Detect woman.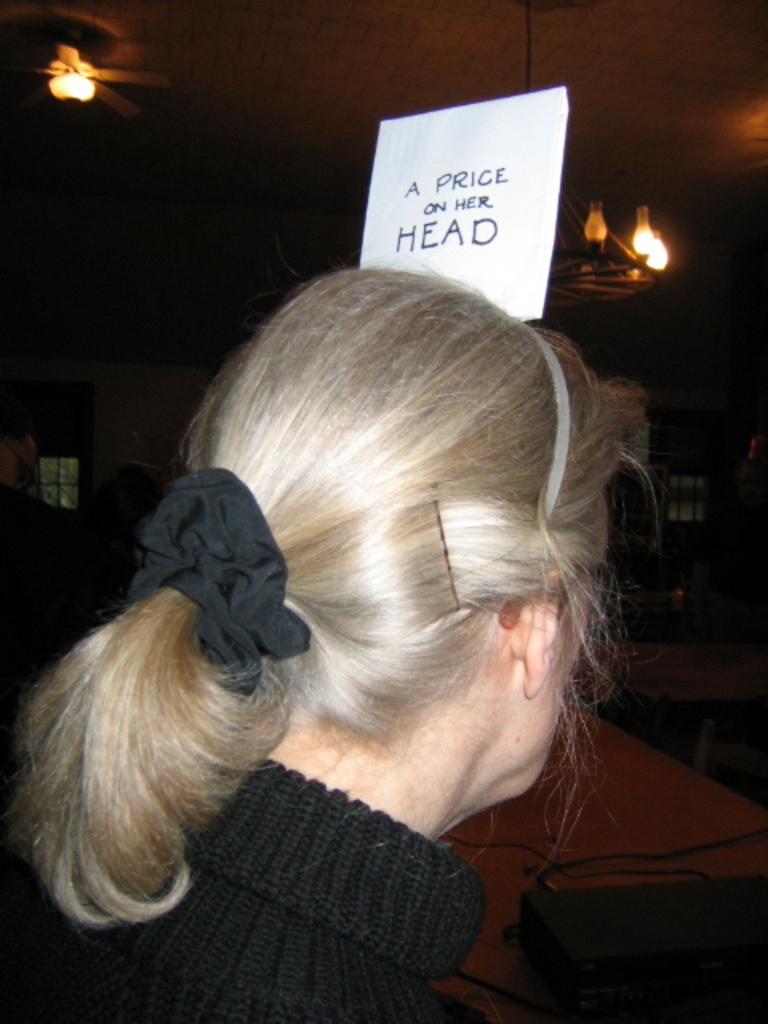
Detected at box(0, 262, 667, 1022).
